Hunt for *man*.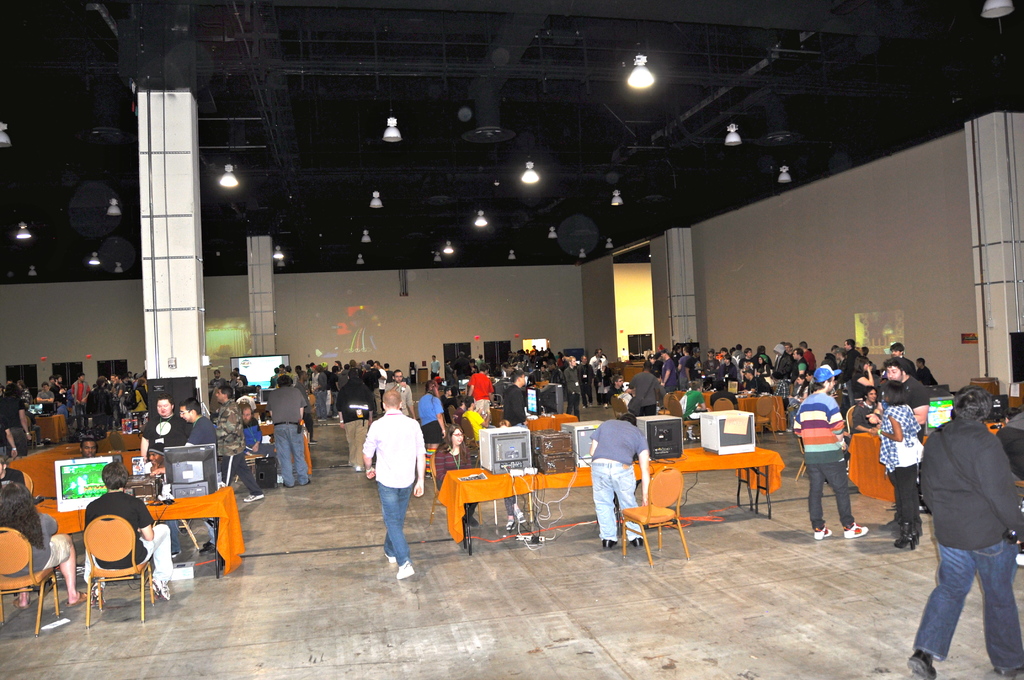
Hunted down at <bbox>138, 395, 195, 468</bbox>.
